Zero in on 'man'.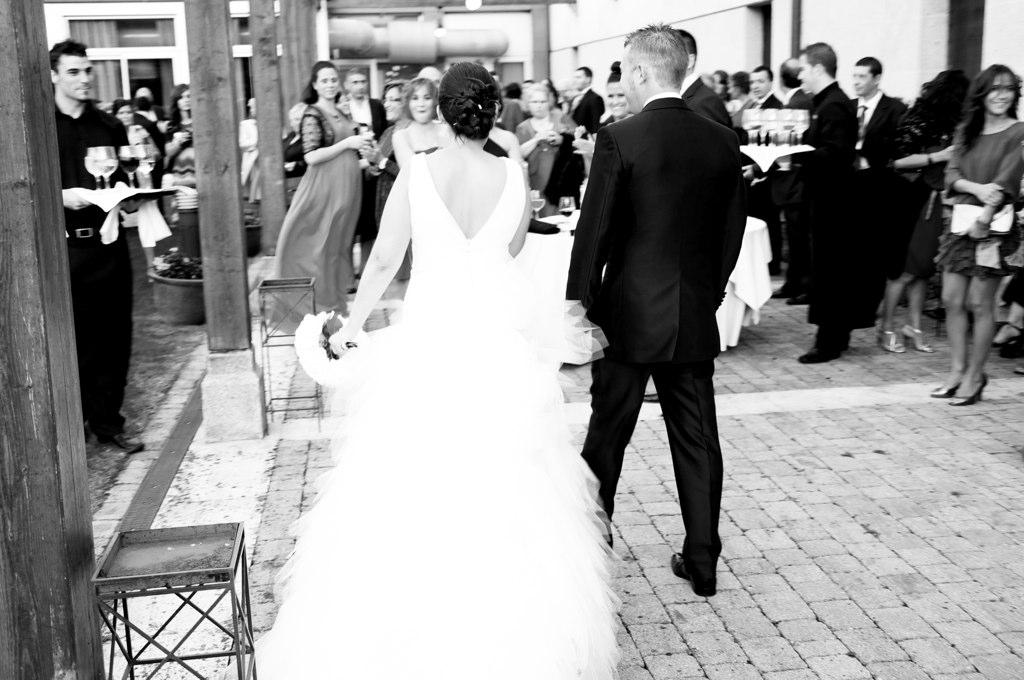
Zeroed in: (535,65,595,200).
